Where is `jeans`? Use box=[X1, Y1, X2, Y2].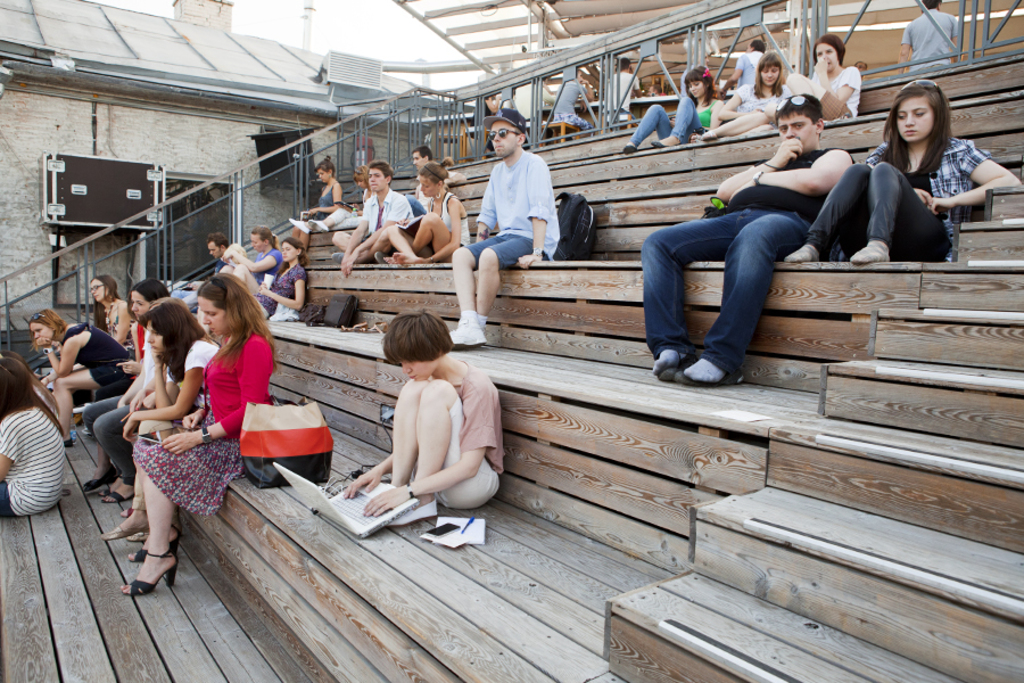
box=[461, 231, 538, 277].
